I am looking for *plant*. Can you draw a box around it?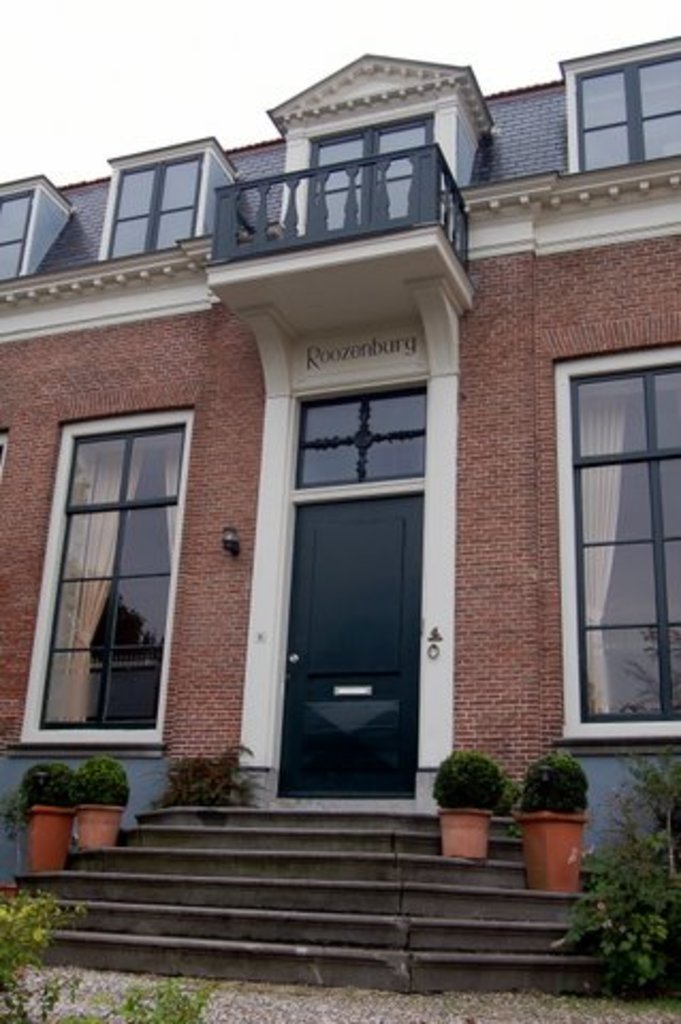
Sure, the bounding box is (x1=0, y1=881, x2=92, y2=1022).
